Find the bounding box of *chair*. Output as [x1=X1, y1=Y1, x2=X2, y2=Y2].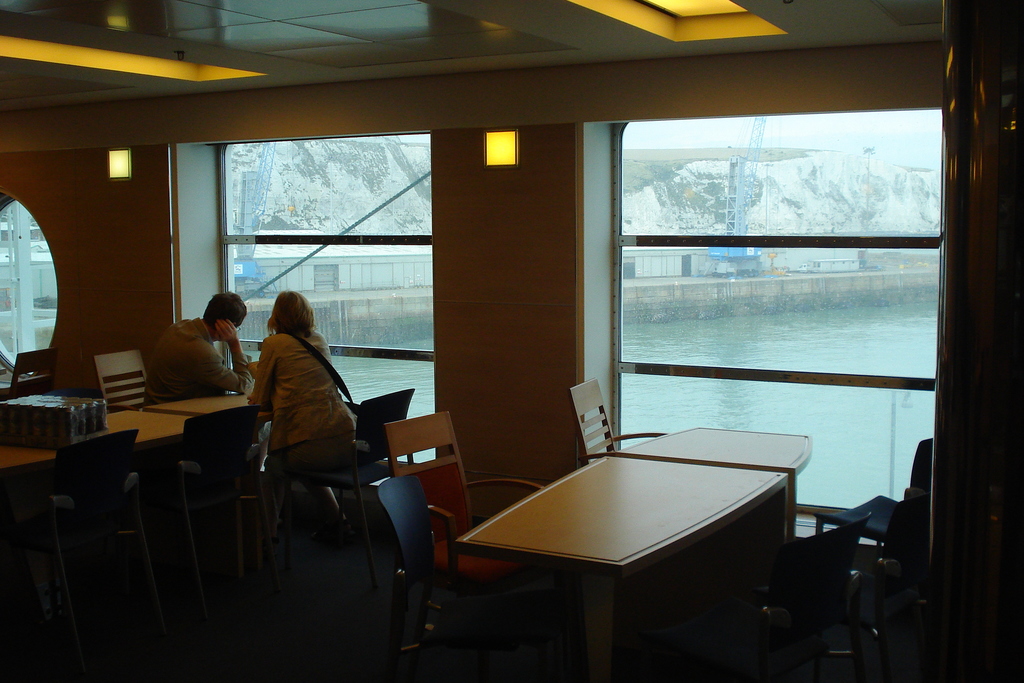
[x1=4, y1=346, x2=55, y2=399].
